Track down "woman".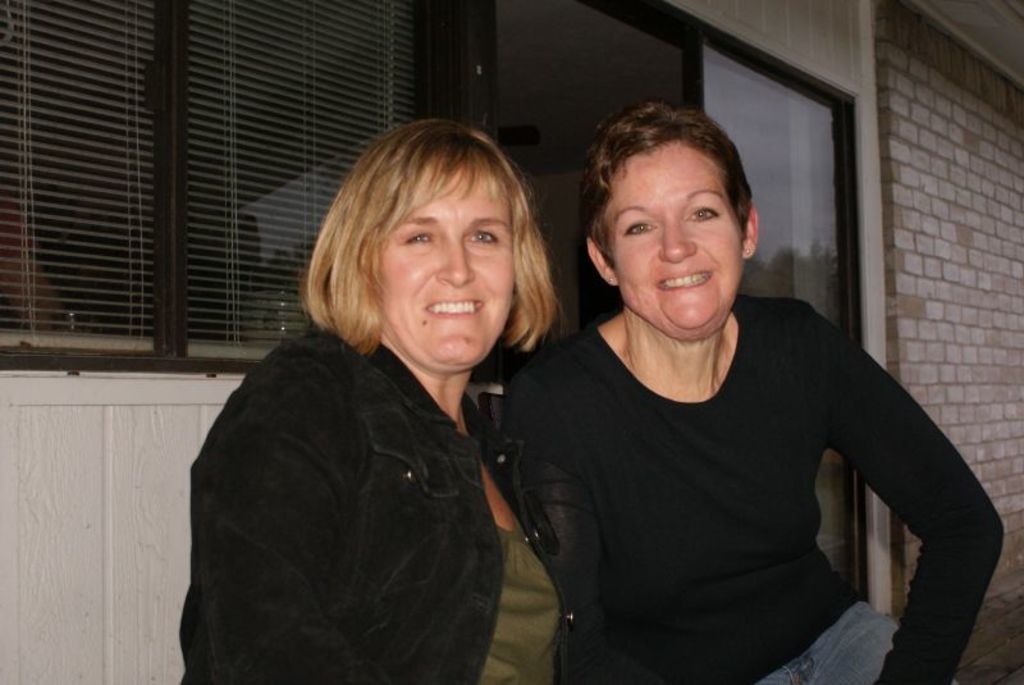
Tracked to pyautogui.locateOnScreen(498, 100, 1010, 684).
